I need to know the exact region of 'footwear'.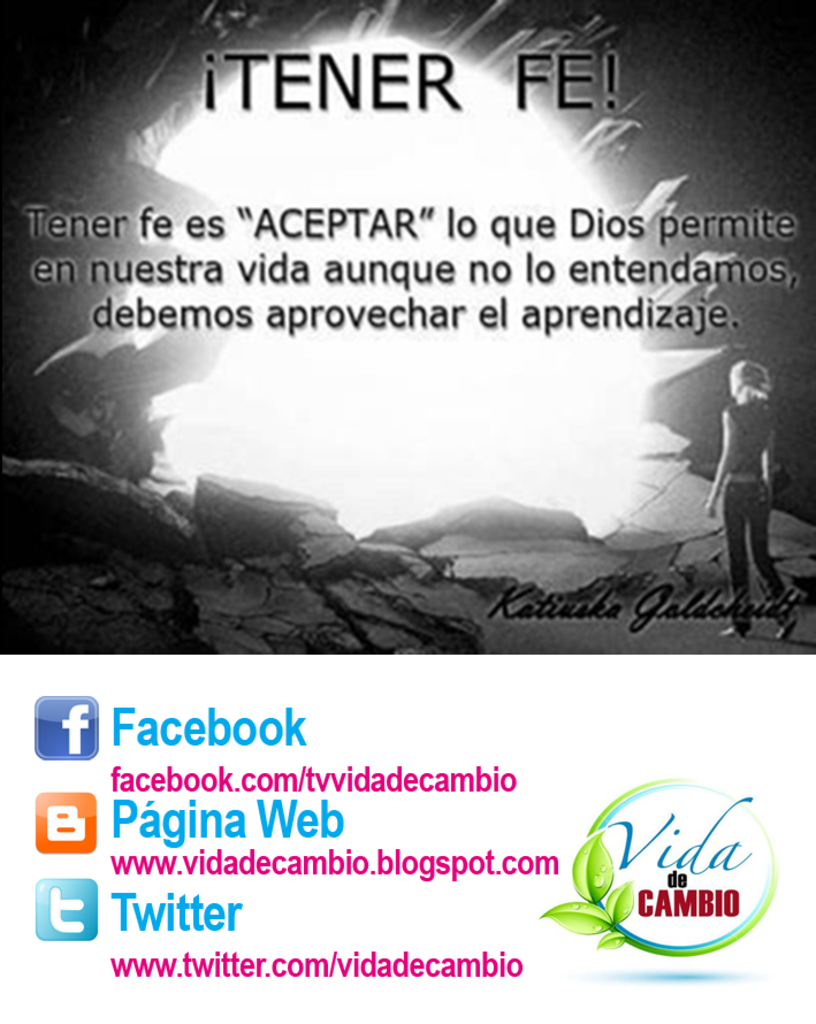
Region: (777, 617, 795, 639).
